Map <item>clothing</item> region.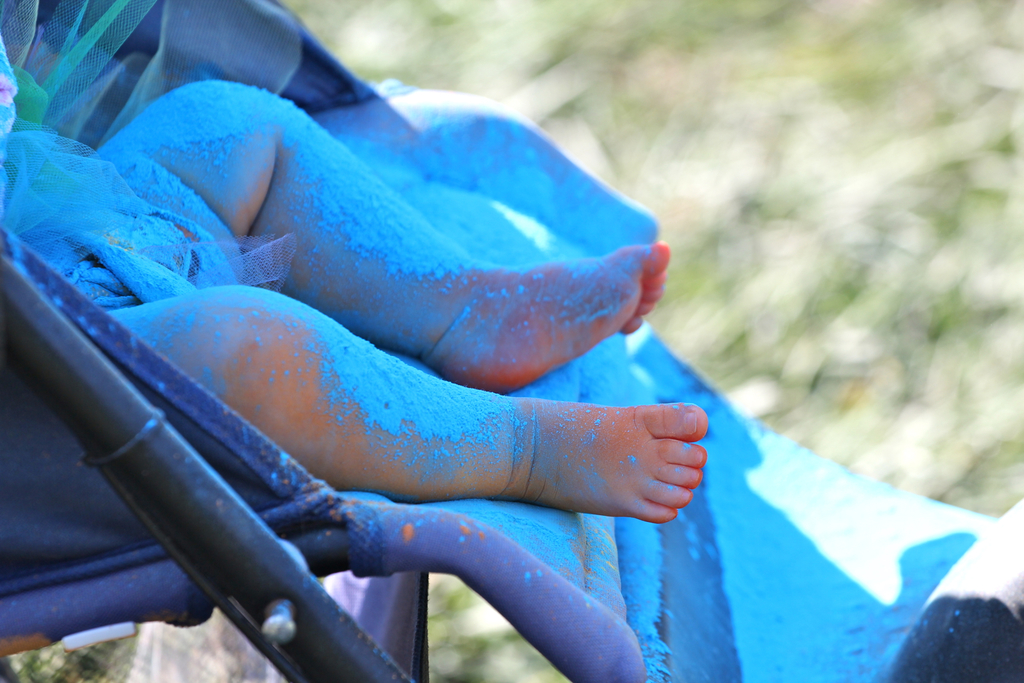
Mapped to rect(0, 0, 299, 317).
